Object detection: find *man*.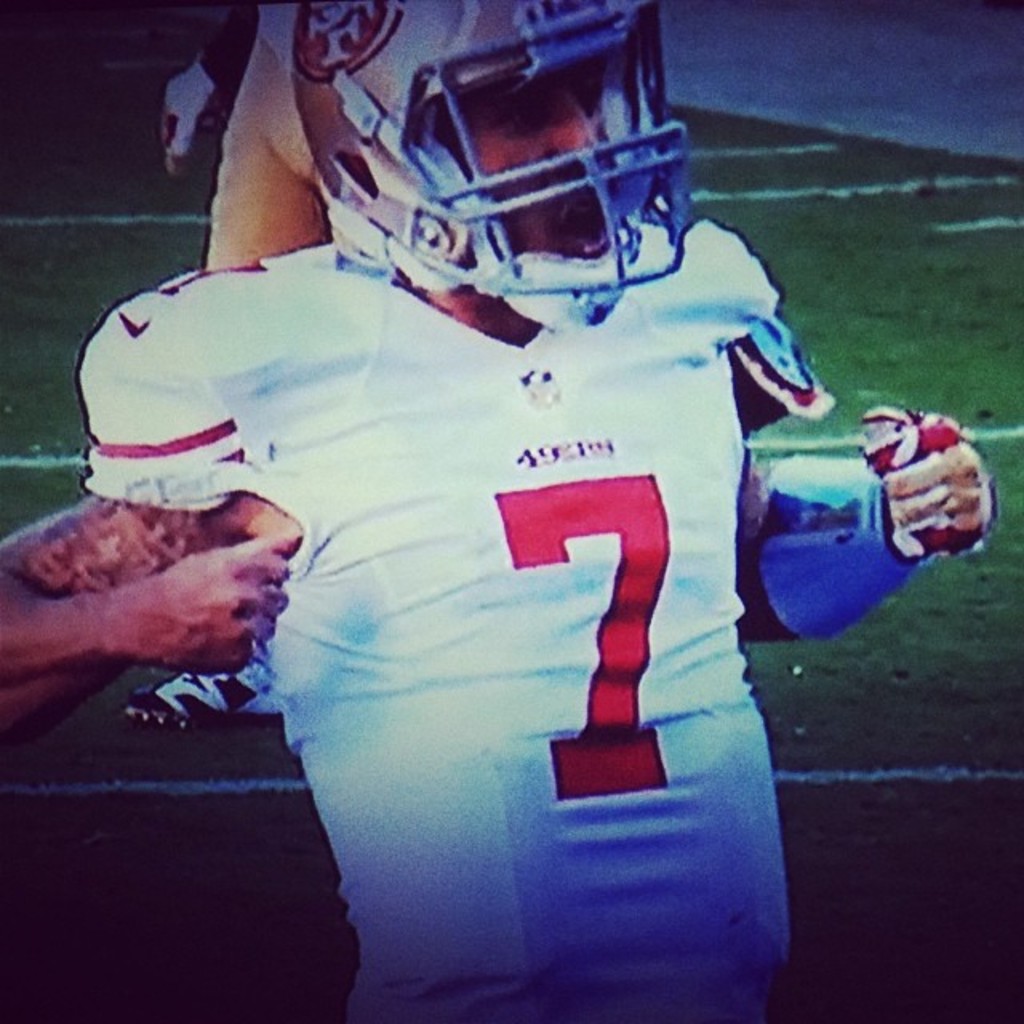
51,13,898,1019.
